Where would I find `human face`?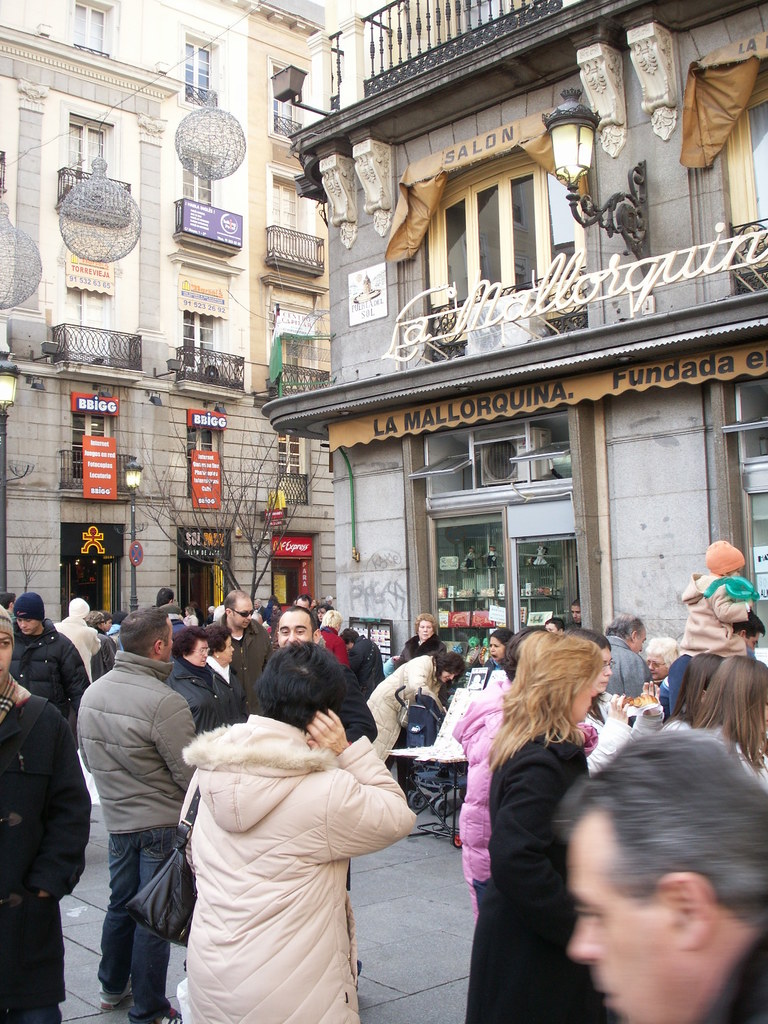
At detection(277, 614, 317, 650).
